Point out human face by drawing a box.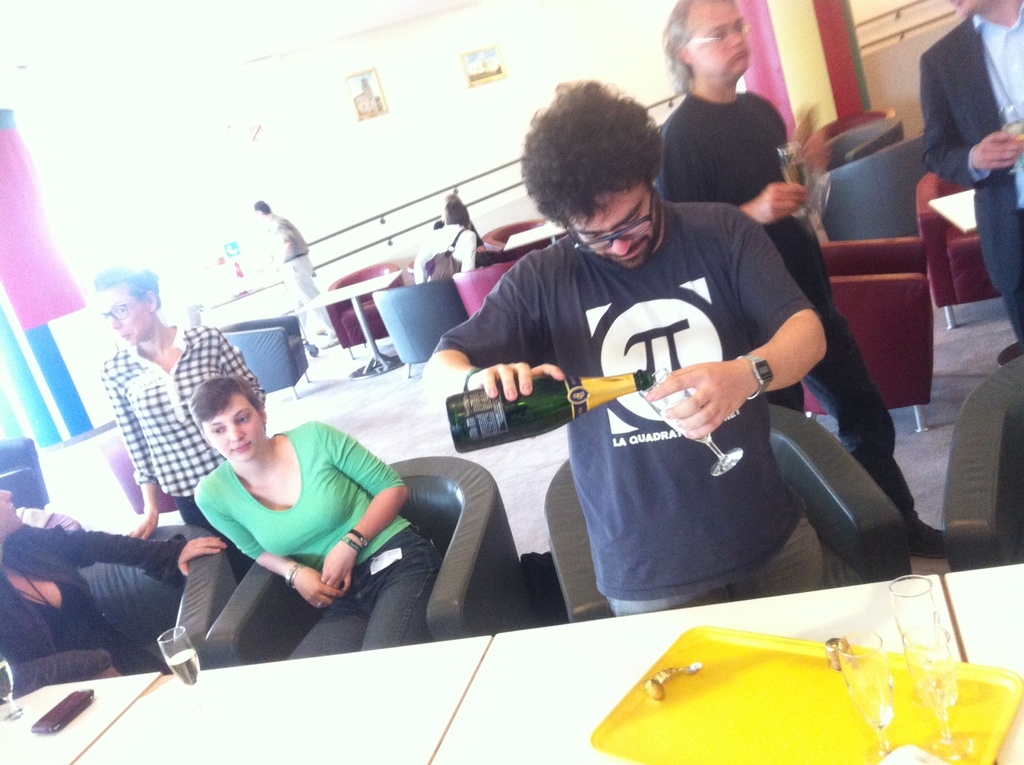
97:292:152:345.
